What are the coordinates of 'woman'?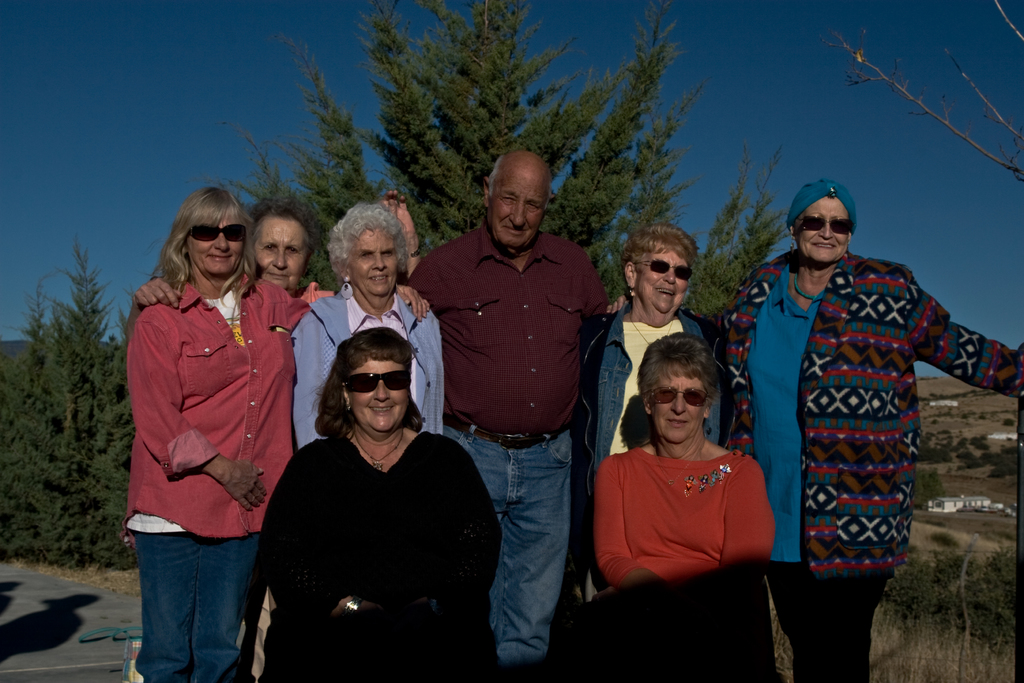
bbox=(289, 201, 452, 454).
